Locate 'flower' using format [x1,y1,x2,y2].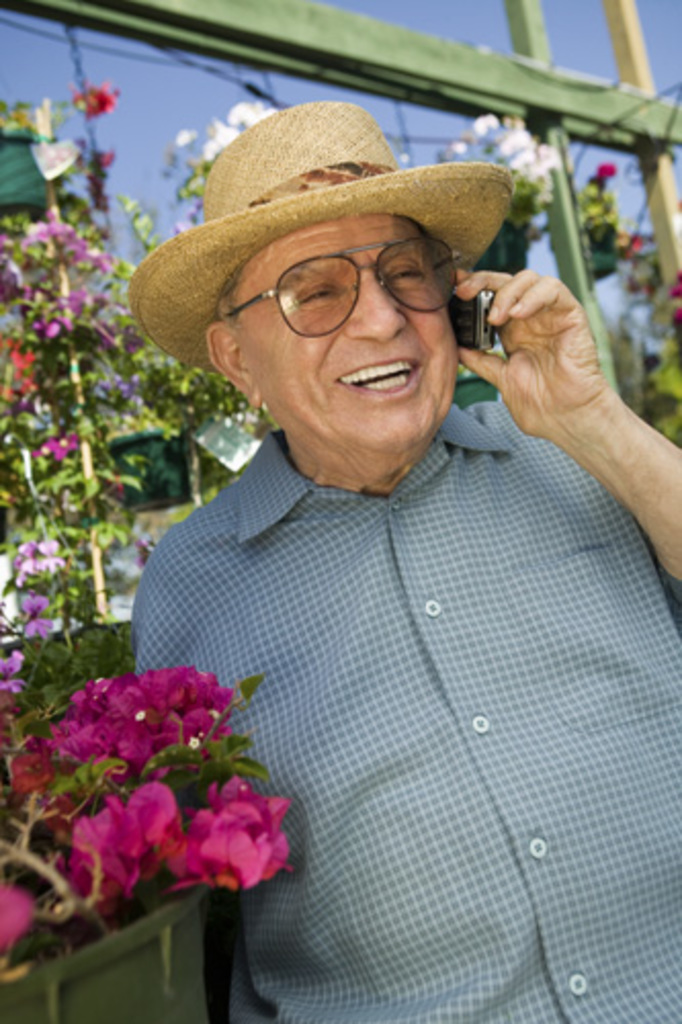
[154,786,291,899].
